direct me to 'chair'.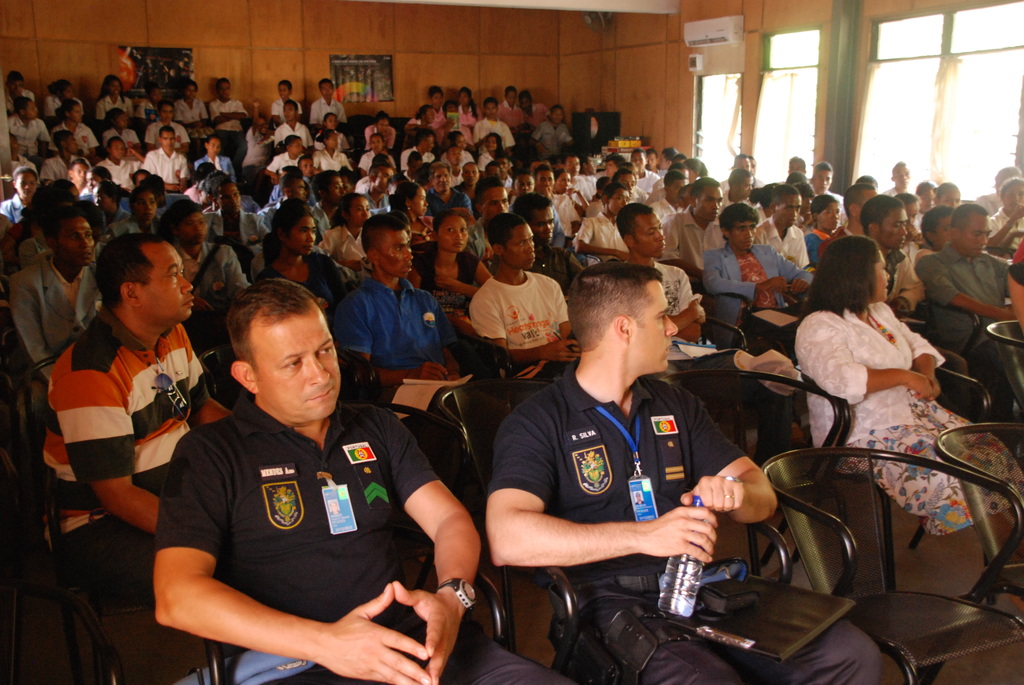
Direction: l=518, t=505, r=794, b=684.
